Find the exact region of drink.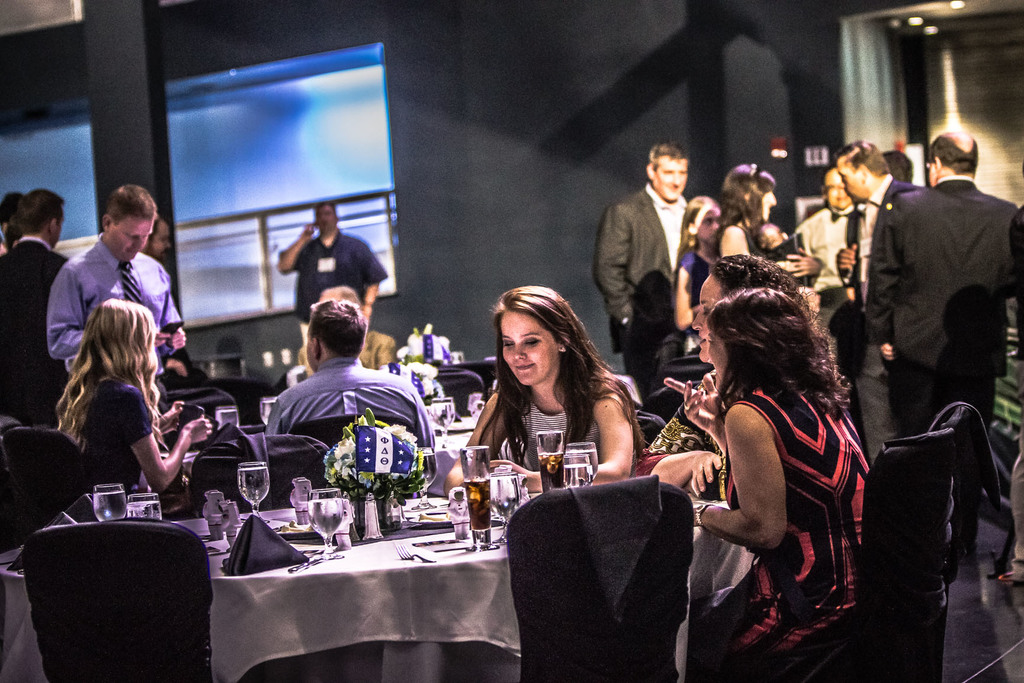
Exact region: [536, 456, 565, 493].
